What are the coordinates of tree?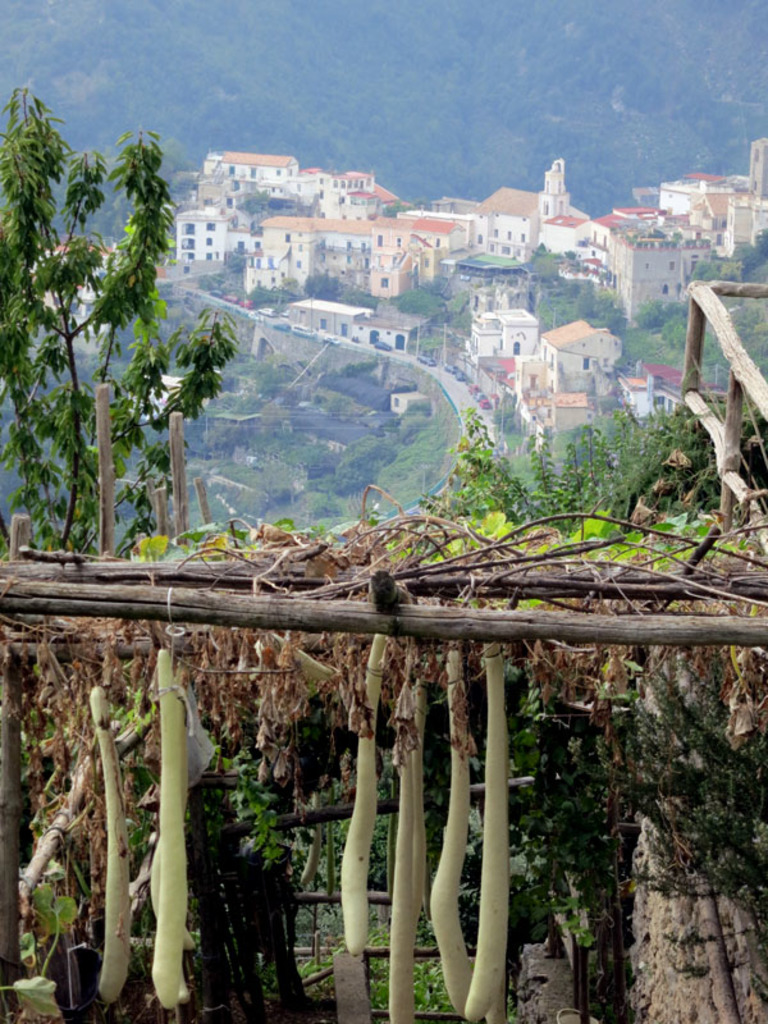
(417,366,767,540).
